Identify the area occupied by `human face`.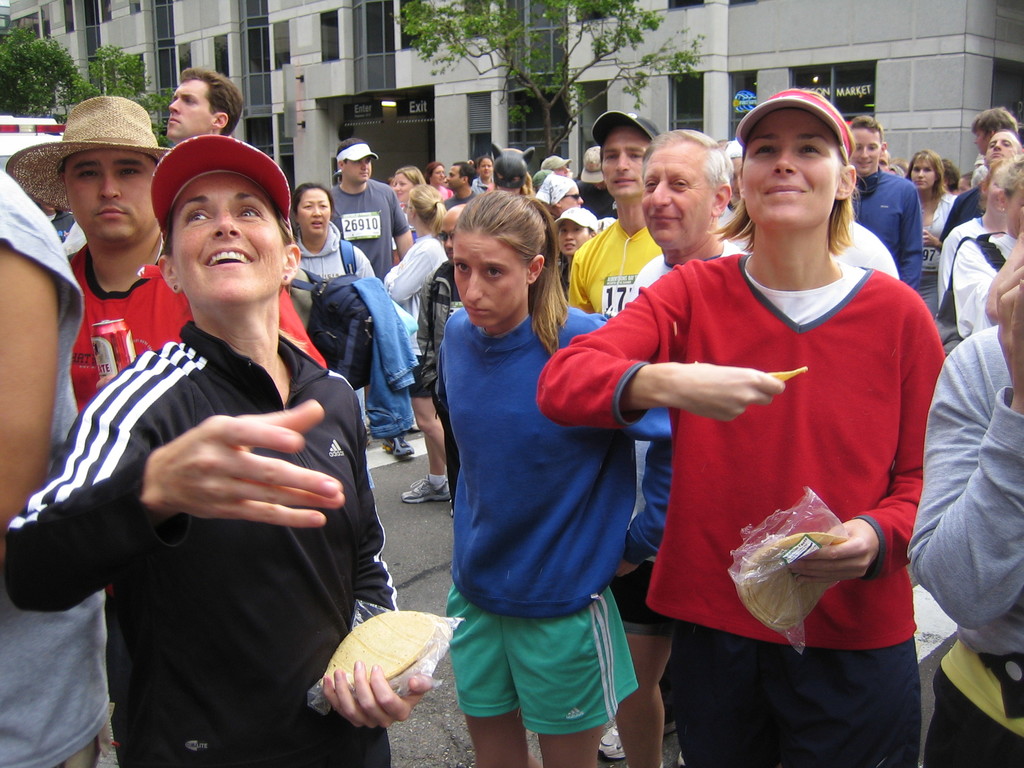
Area: bbox=[557, 222, 590, 257].
